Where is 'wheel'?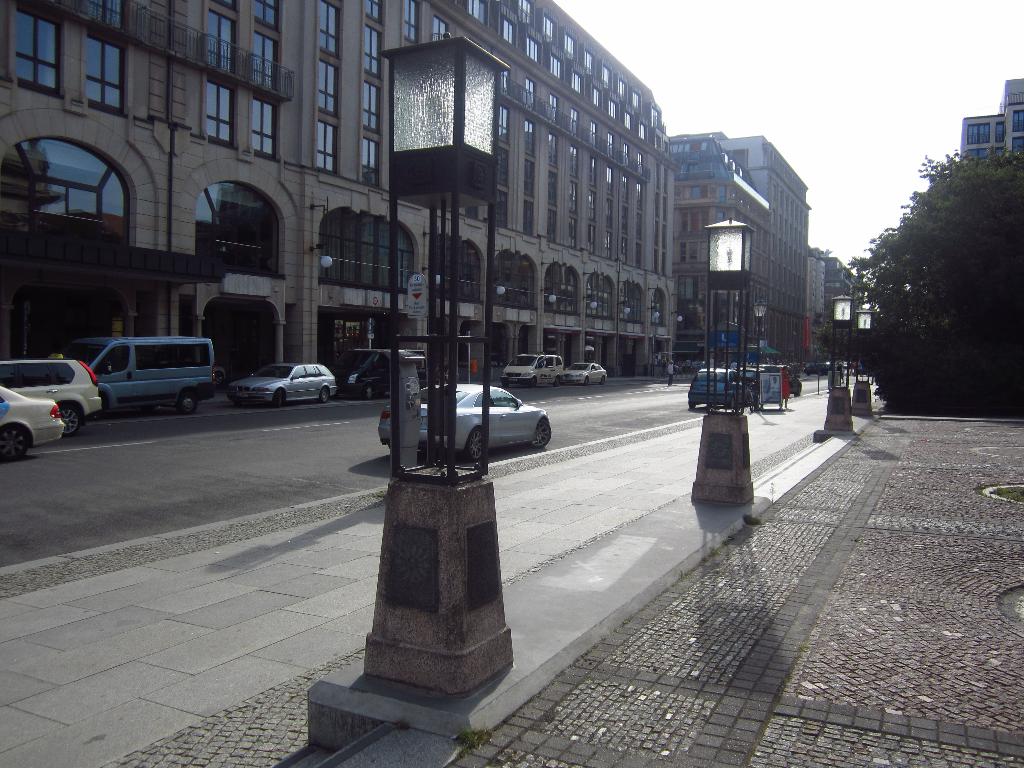
(left=602, top=376, right=605, bottom=385).
